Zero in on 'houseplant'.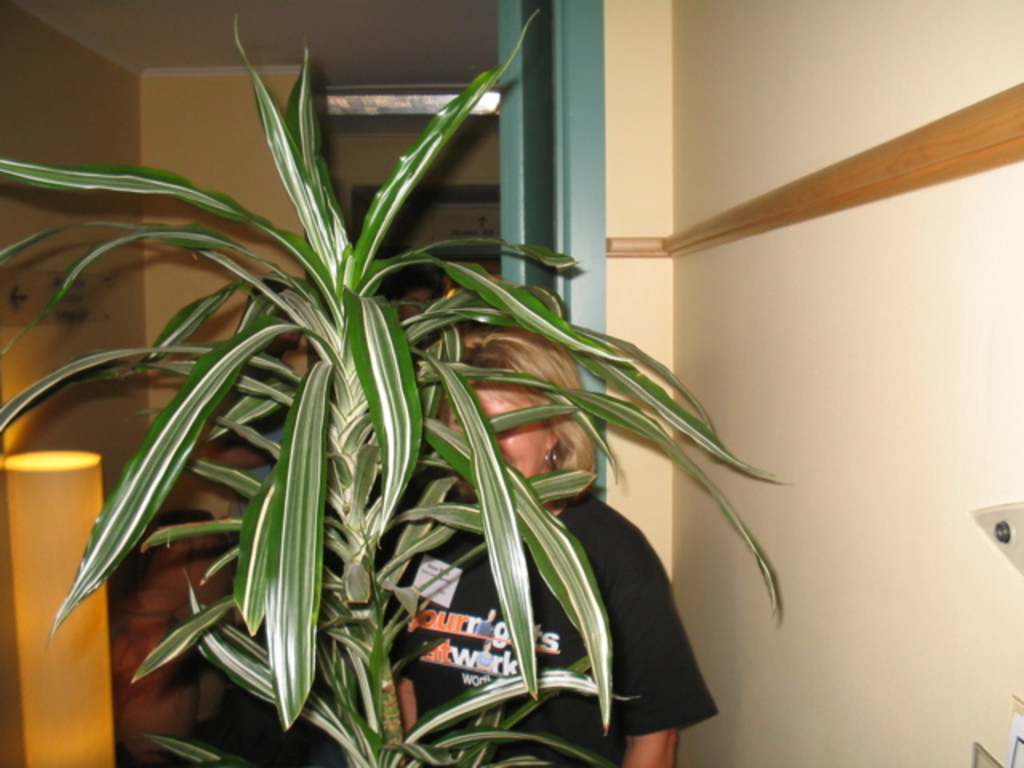
Zeroed in: l=0, t=2, r=794, b=766.
